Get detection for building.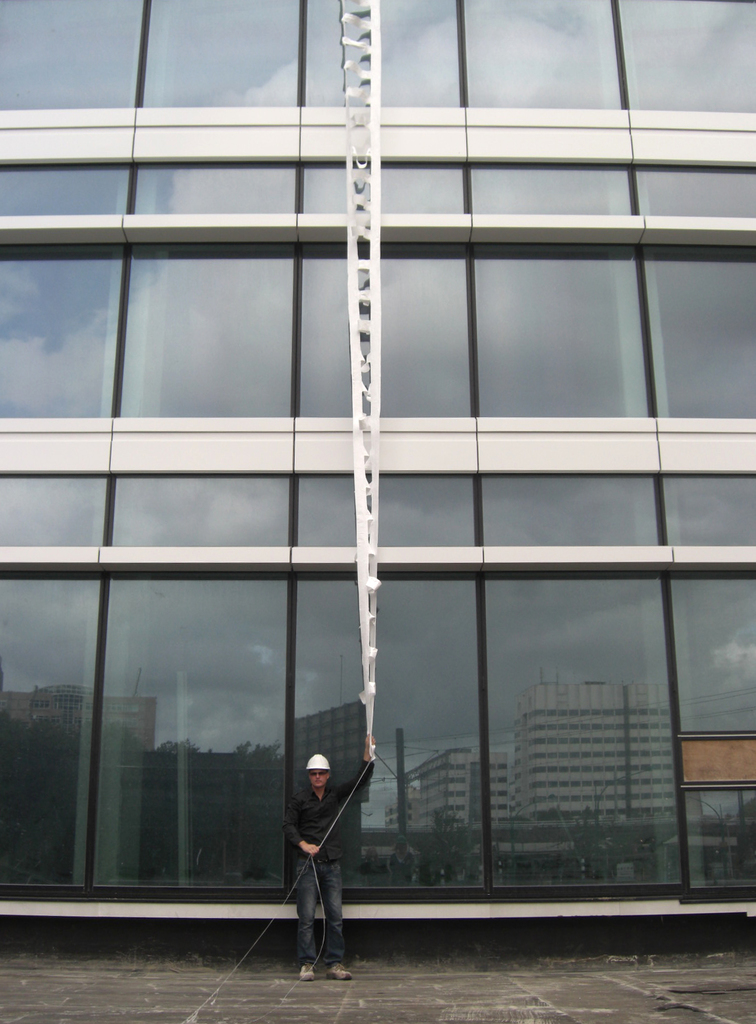
Detection: <region>0, 2, 755, 919</region>.
